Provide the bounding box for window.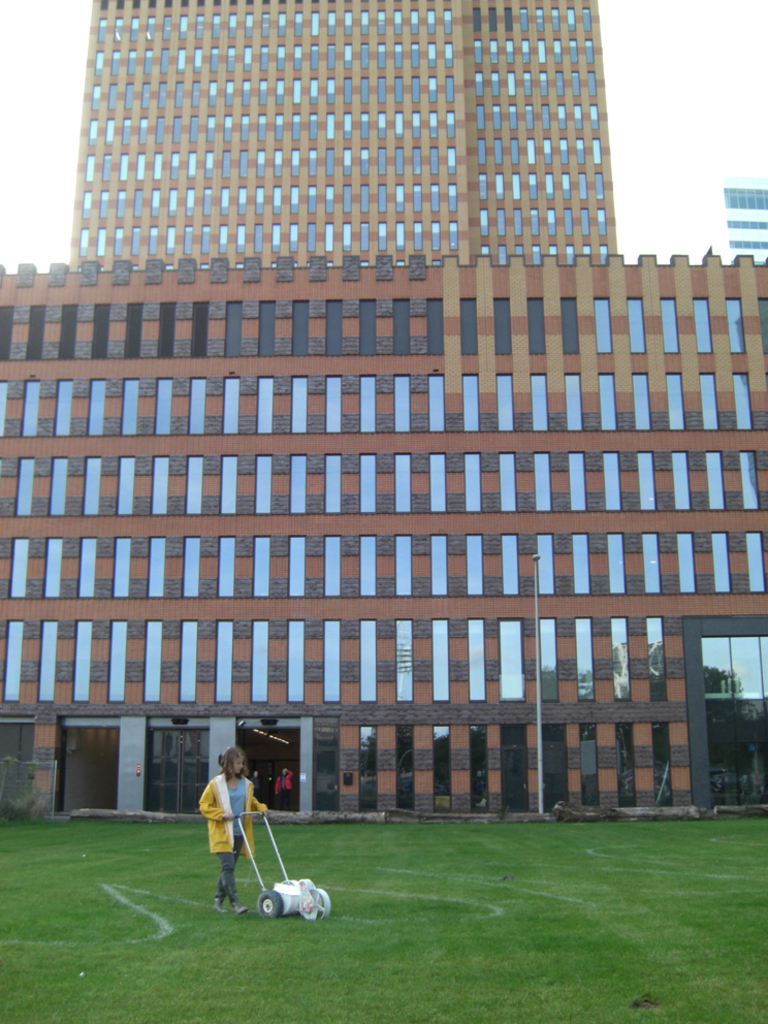
<box>11,457,34,515</box>.
